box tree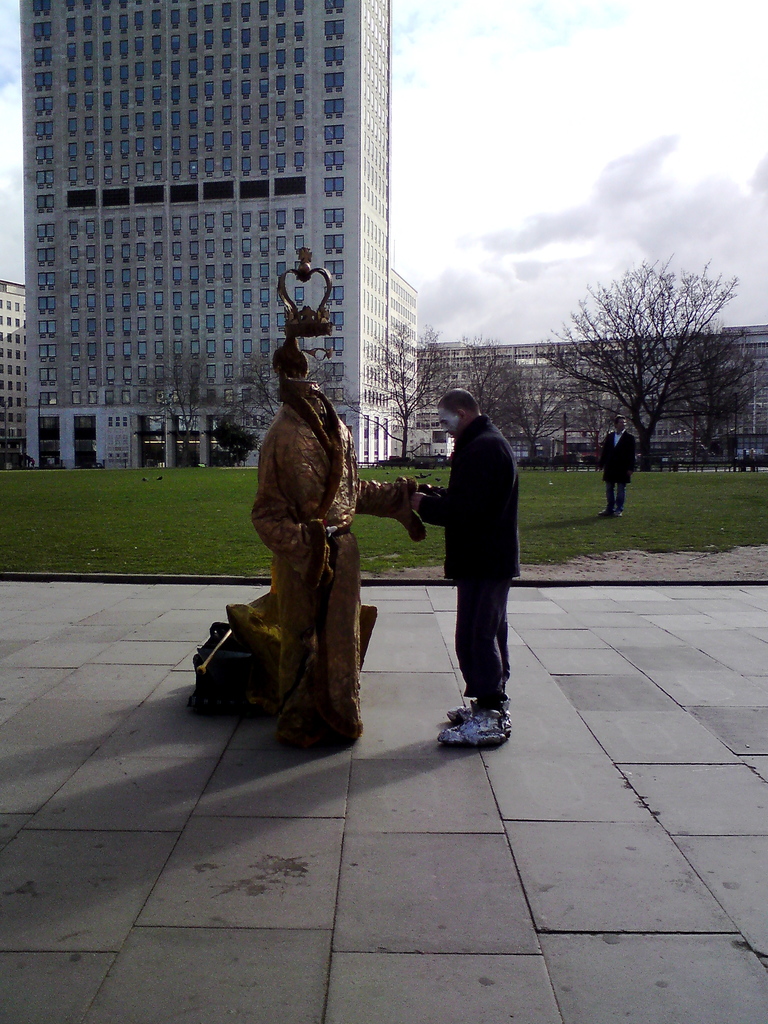
l=122, t=340, r=279, b=470
